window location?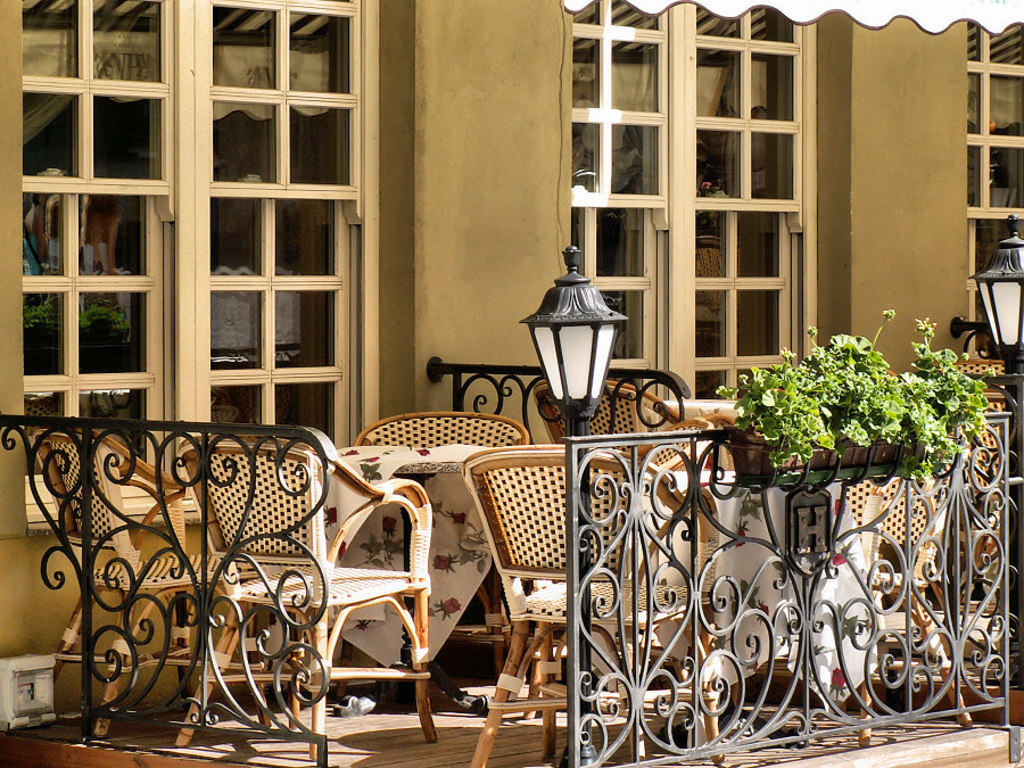
(x1=971, y1=20, x2=1023, y2=349)
